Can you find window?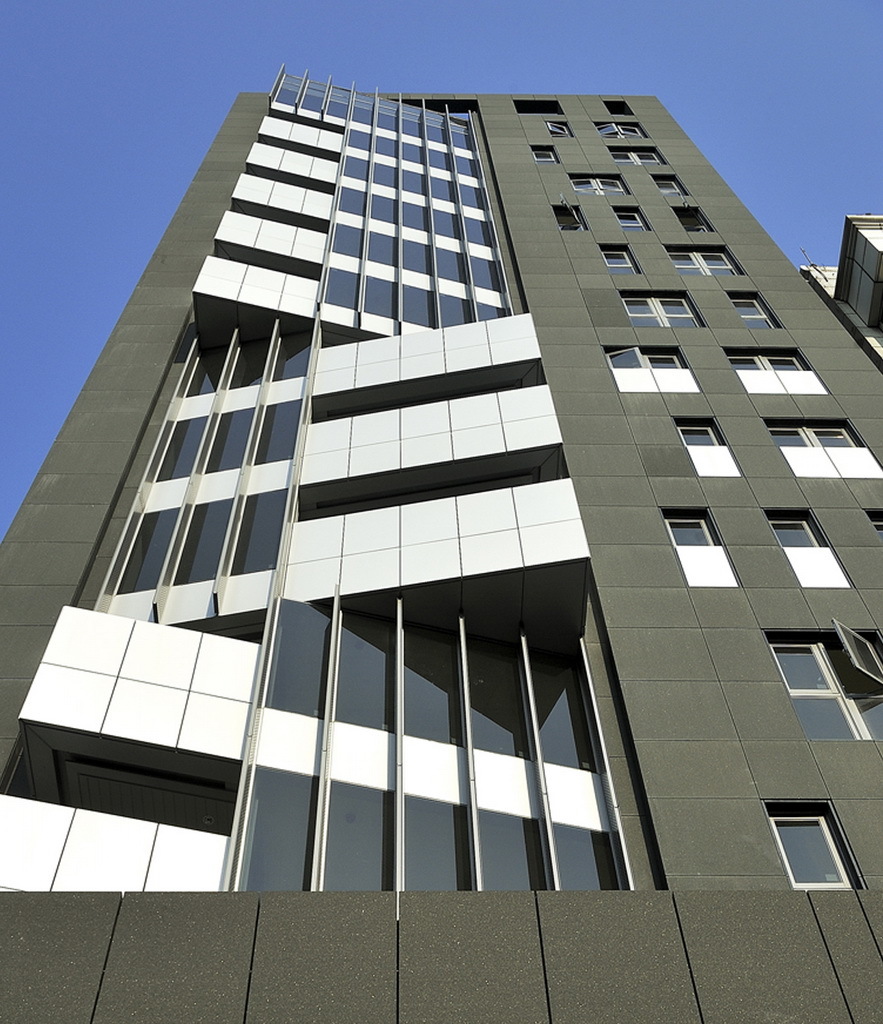
Yes, bounding box: [767,816,850,892].
